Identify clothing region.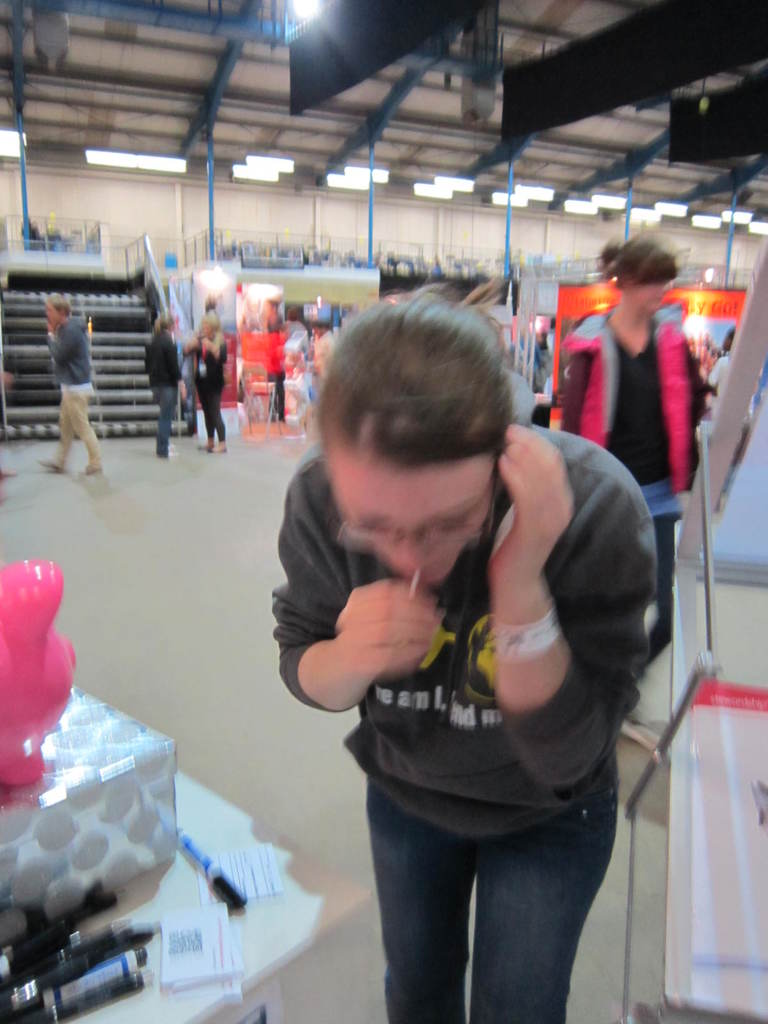
Region: locate(187, 341, 234, 448).
